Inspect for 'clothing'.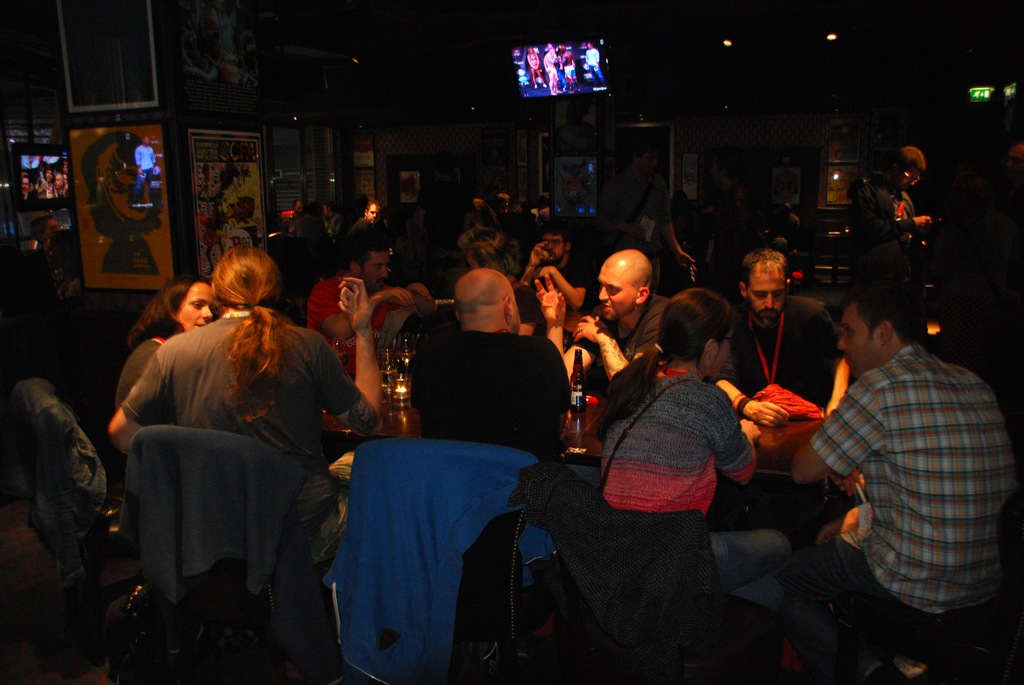
Inspection: (x1=349, y1=216, x2=376, y2=243).
